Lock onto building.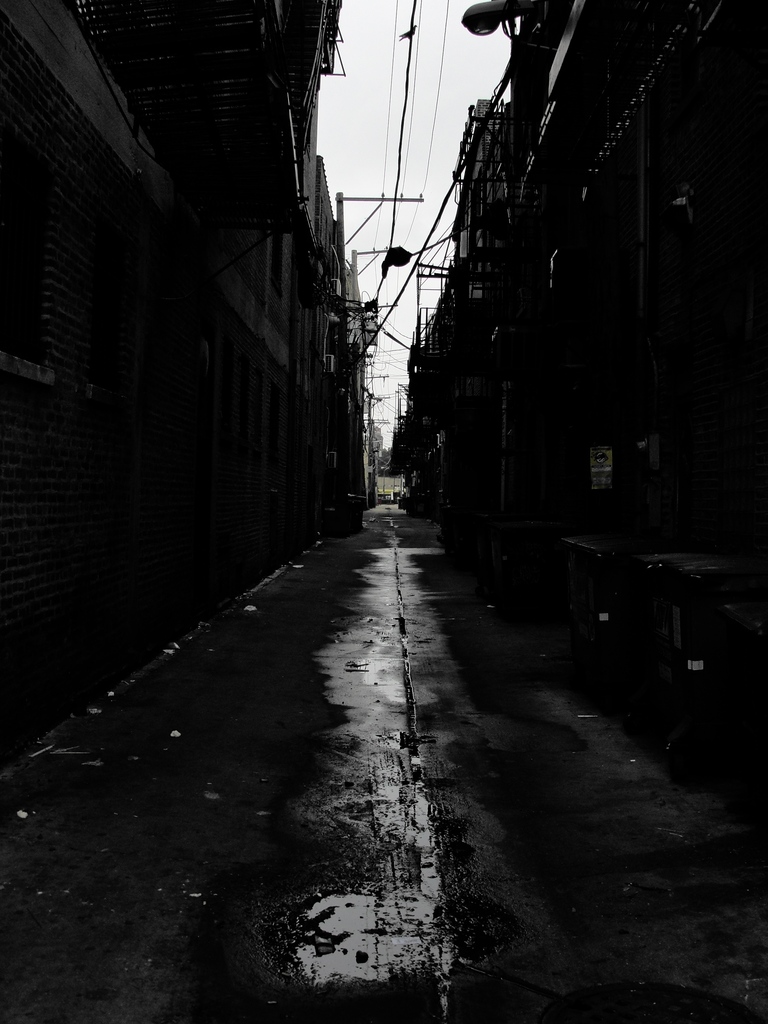
Locked: x1=0, y1=0, x2=376, y2=788.
